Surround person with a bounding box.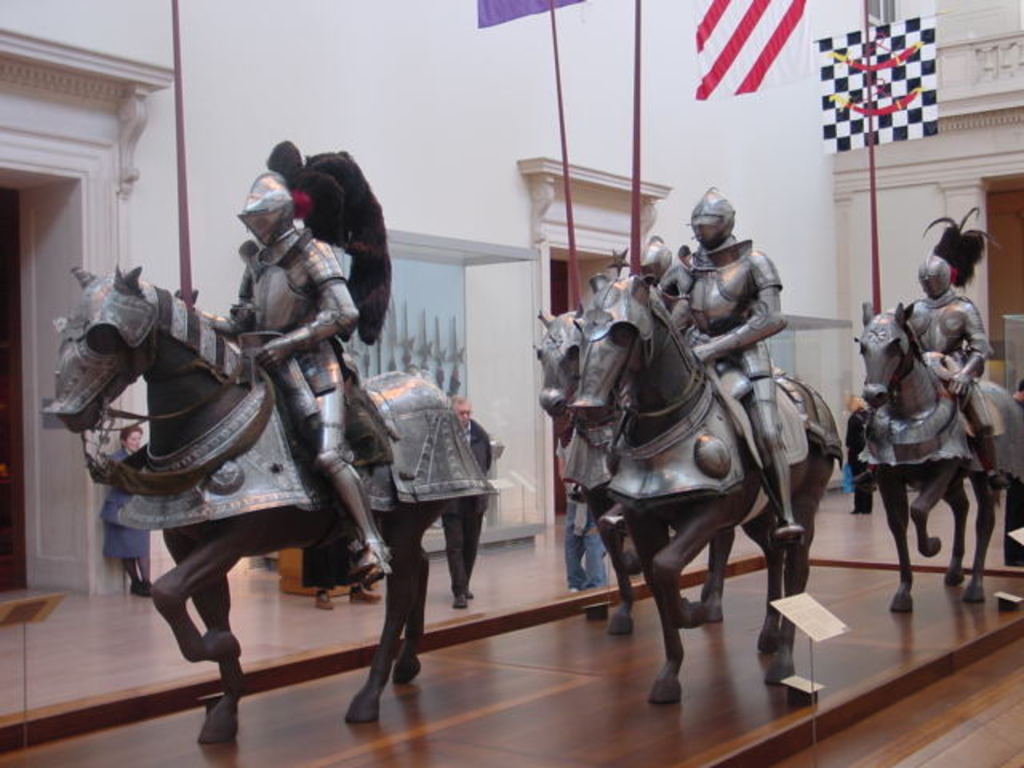
pyautogui.locateOnScreen(437, 390, 494, 610).
